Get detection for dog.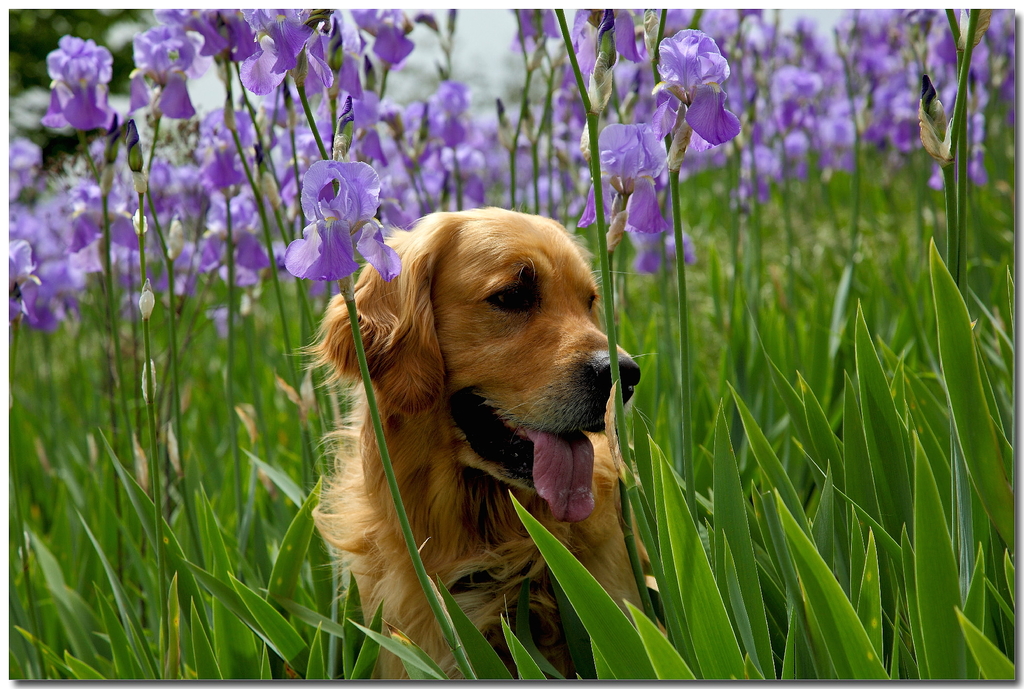
Detection: detection(282, 204, 655, 688).
